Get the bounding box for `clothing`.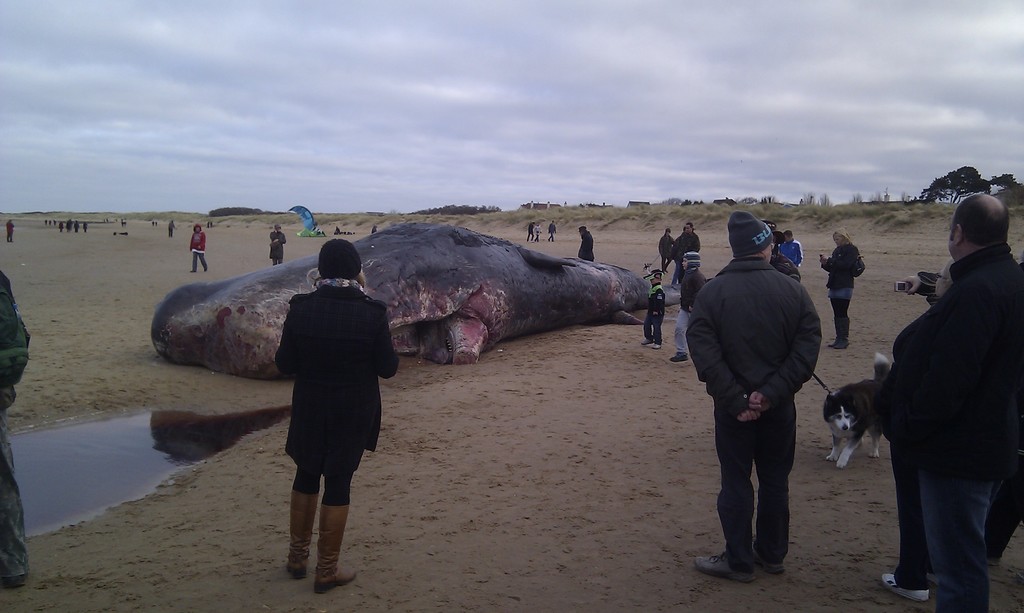
<region>545, 222, 557, 242</region>.
